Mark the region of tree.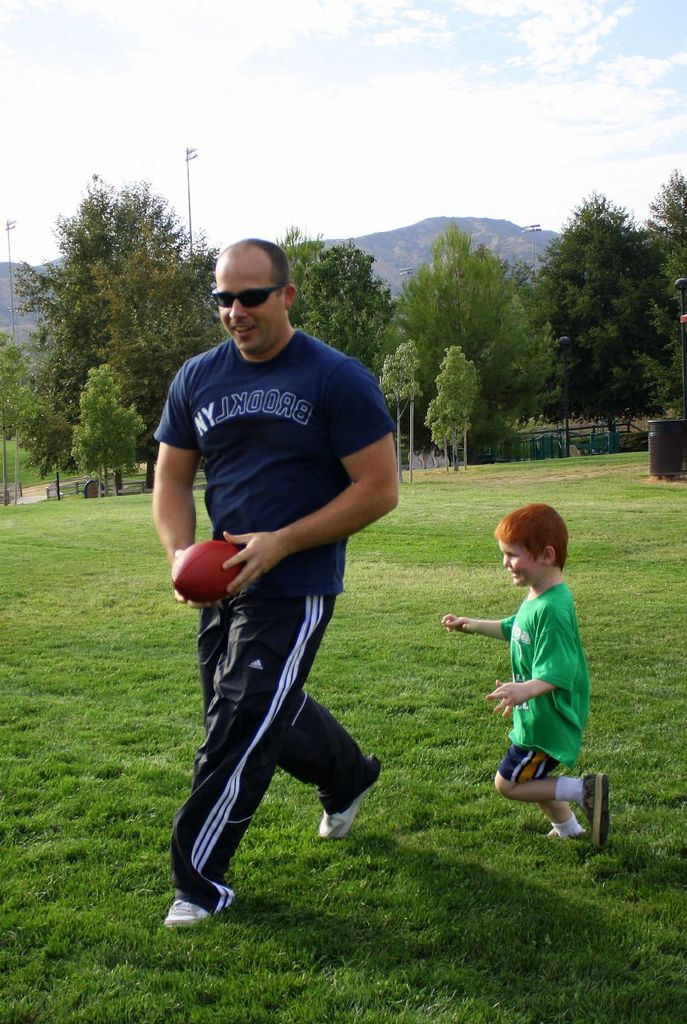
Region: box(434, 339, 480, 467).
